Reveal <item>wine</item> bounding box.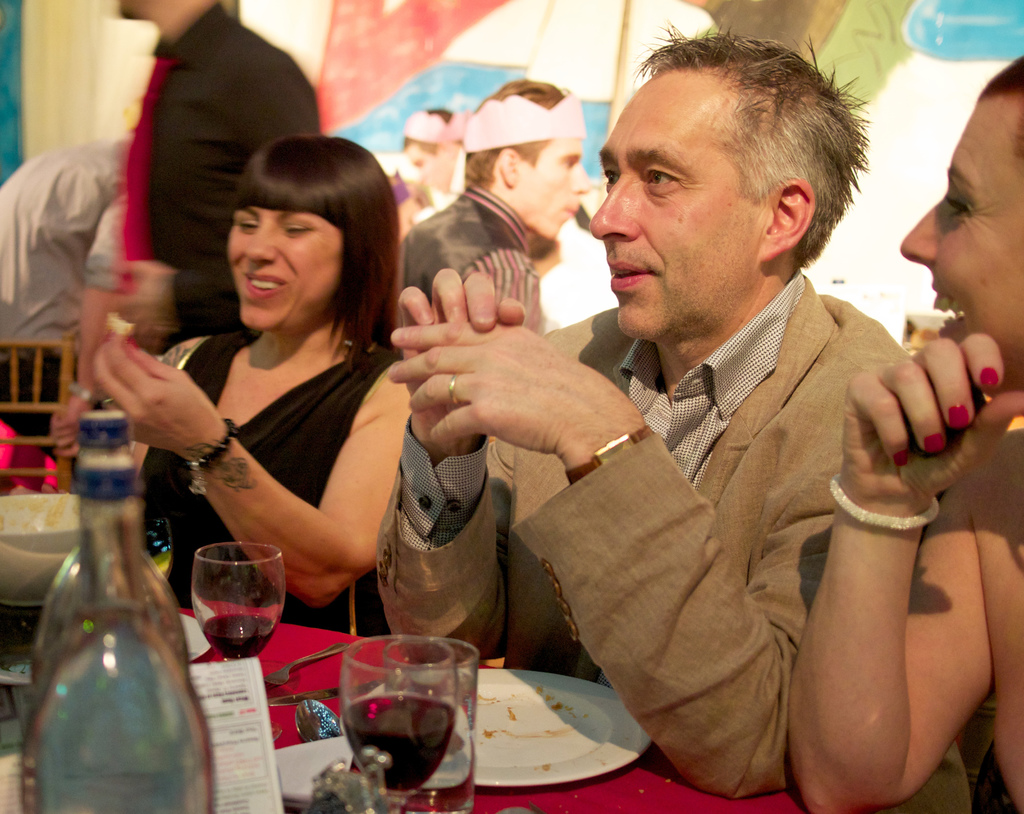
Revealed: <box>340,692,454,800</box>.
